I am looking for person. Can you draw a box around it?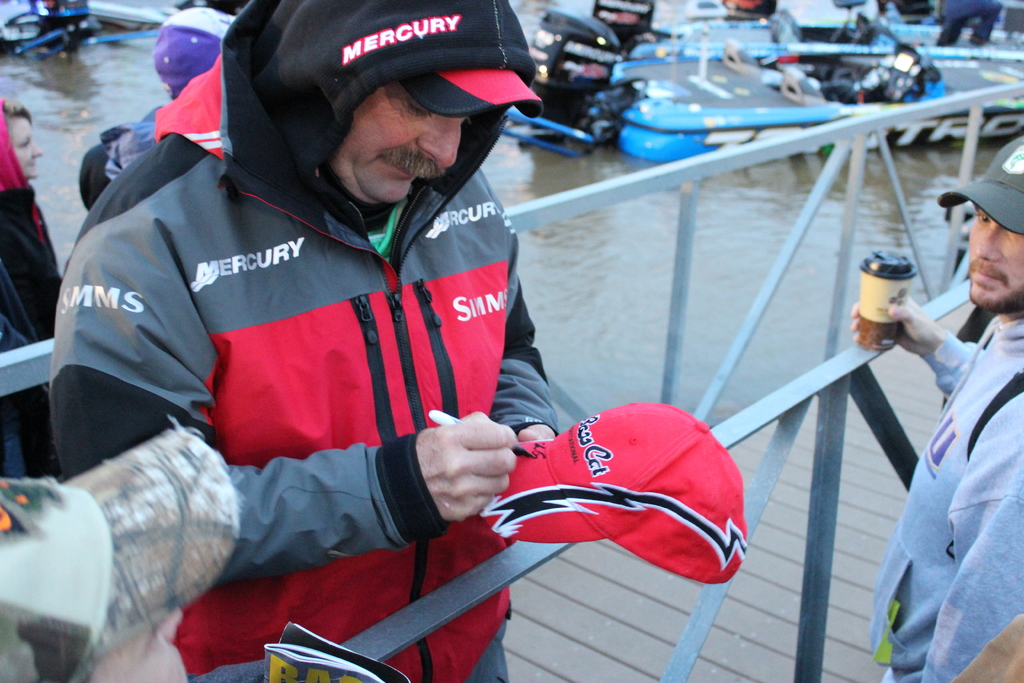
Sure, the bounding box is bbox=(46, 0, 562, 682).
